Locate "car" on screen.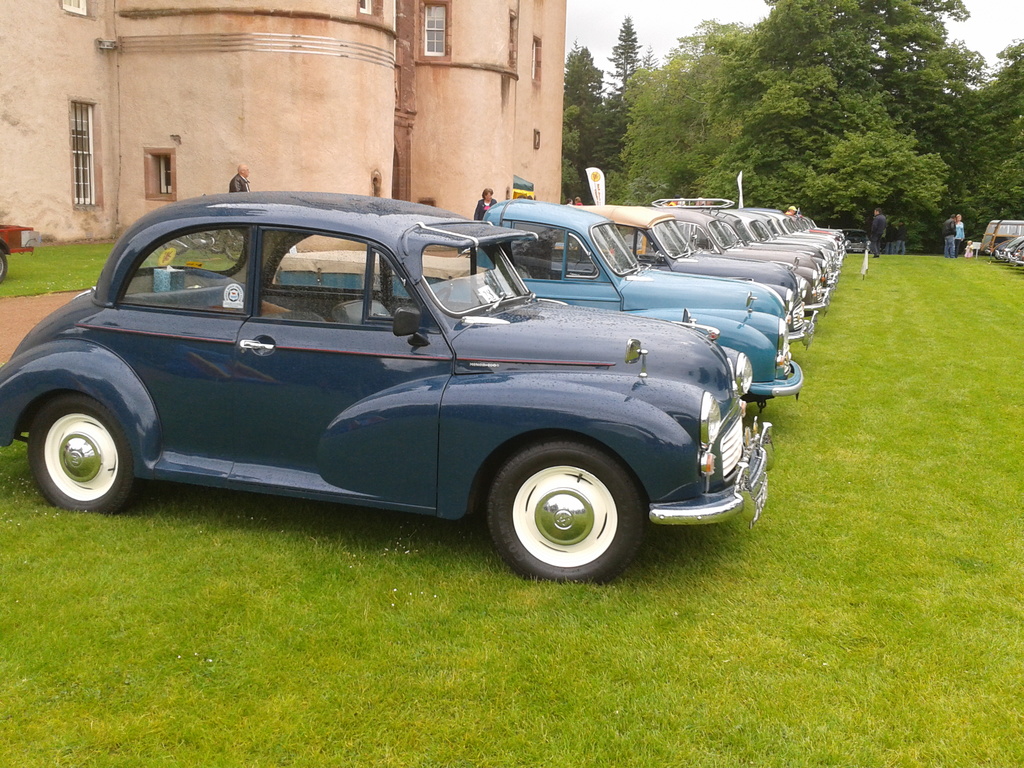
On screen at bbox(22, 186, 777, 587).
